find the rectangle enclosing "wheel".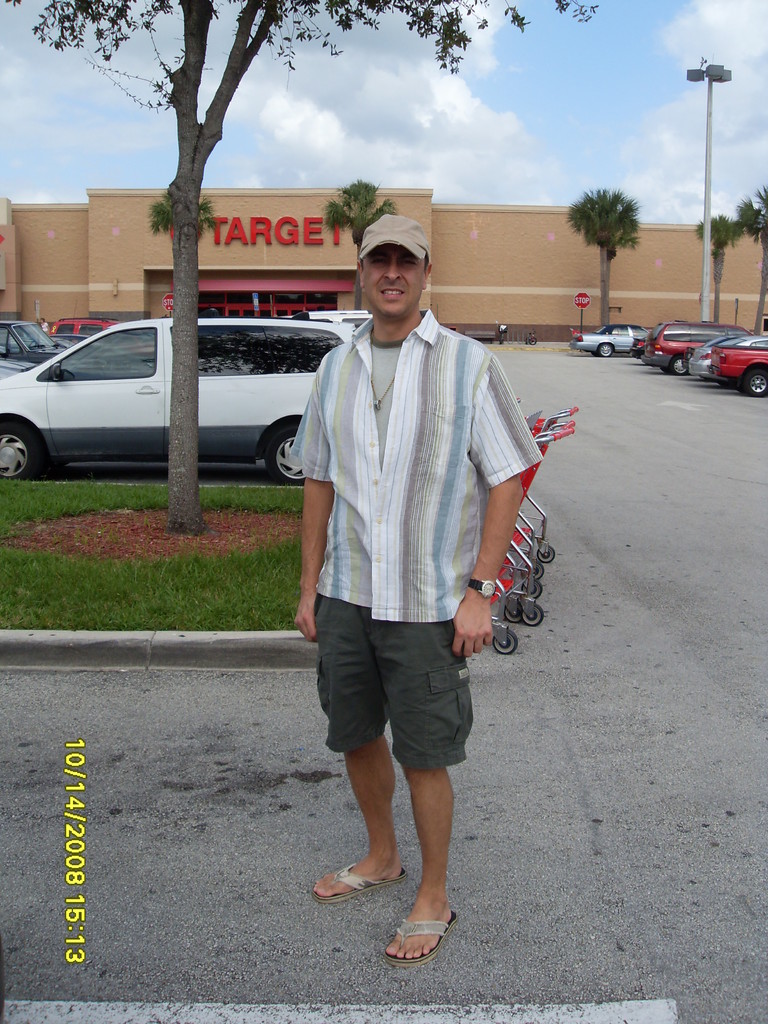
bbox(599, 342, 614, 356).
